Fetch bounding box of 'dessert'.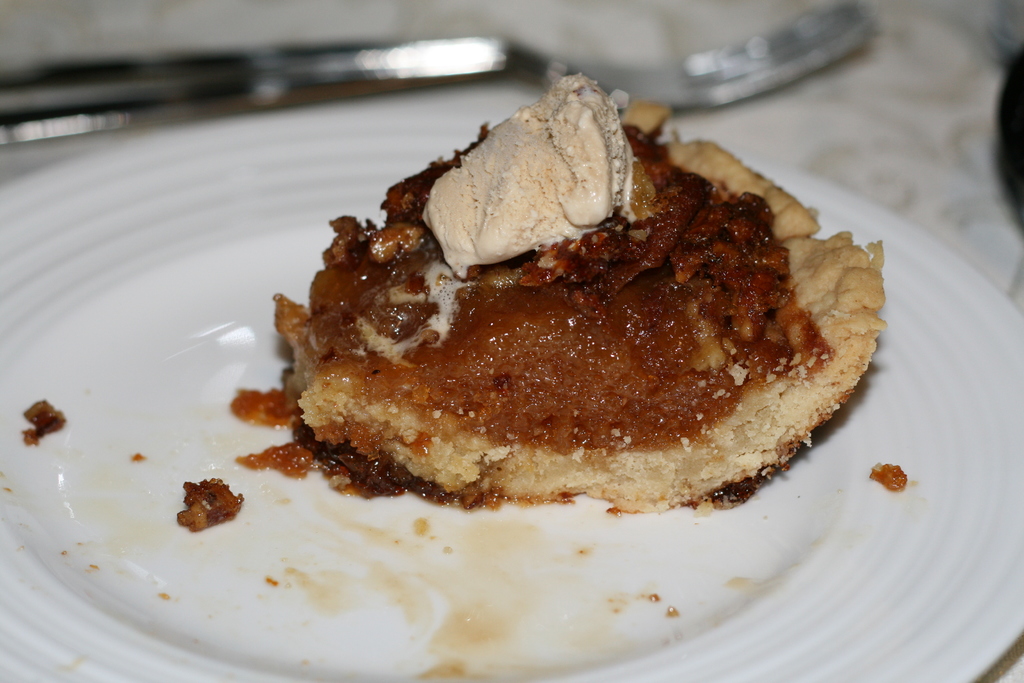
Bbox: [left=277, top=86, right=883, bottom=519].
